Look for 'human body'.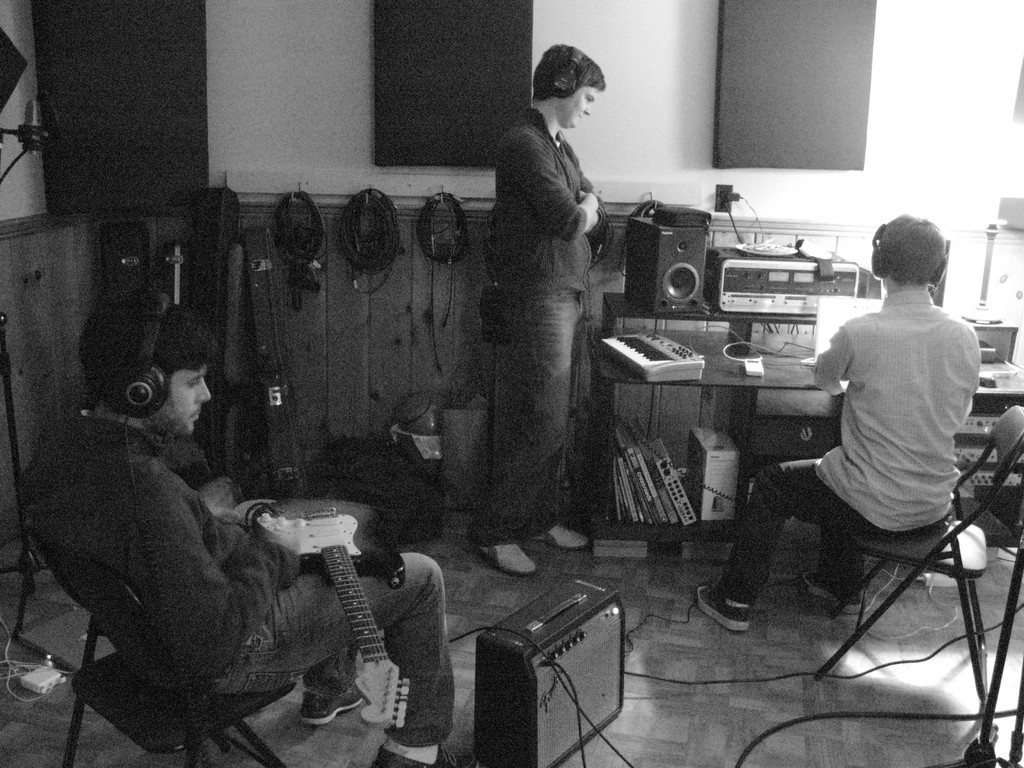
Found: Rect(691, 283, 984, 637).
